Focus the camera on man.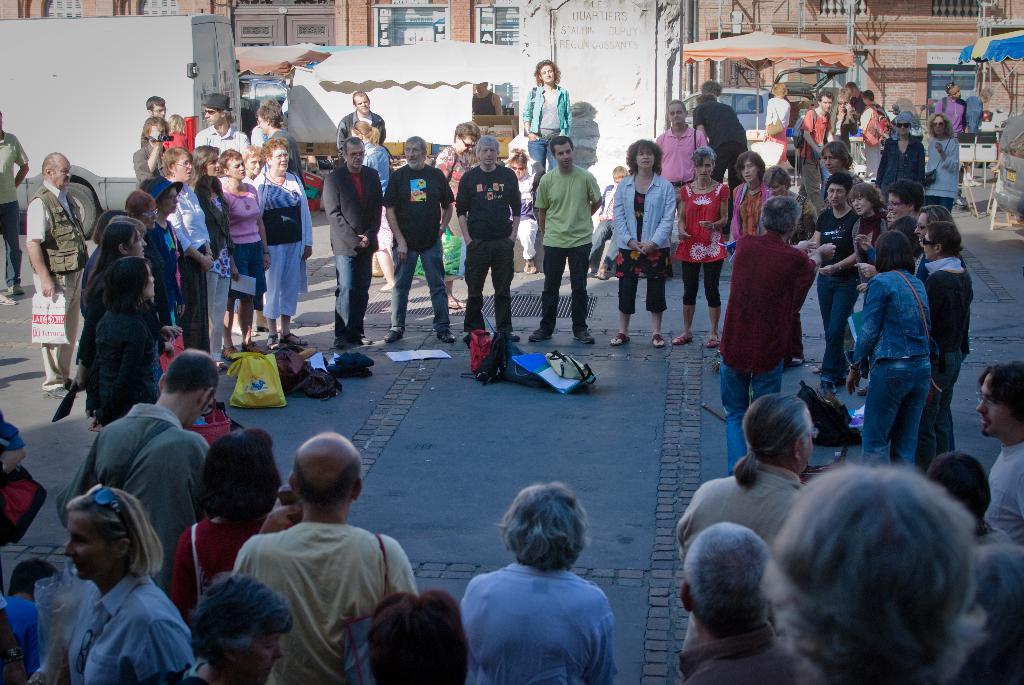
Focus region: {"left": 0, "top": 113, "right": 31, "bottom": 293}.
